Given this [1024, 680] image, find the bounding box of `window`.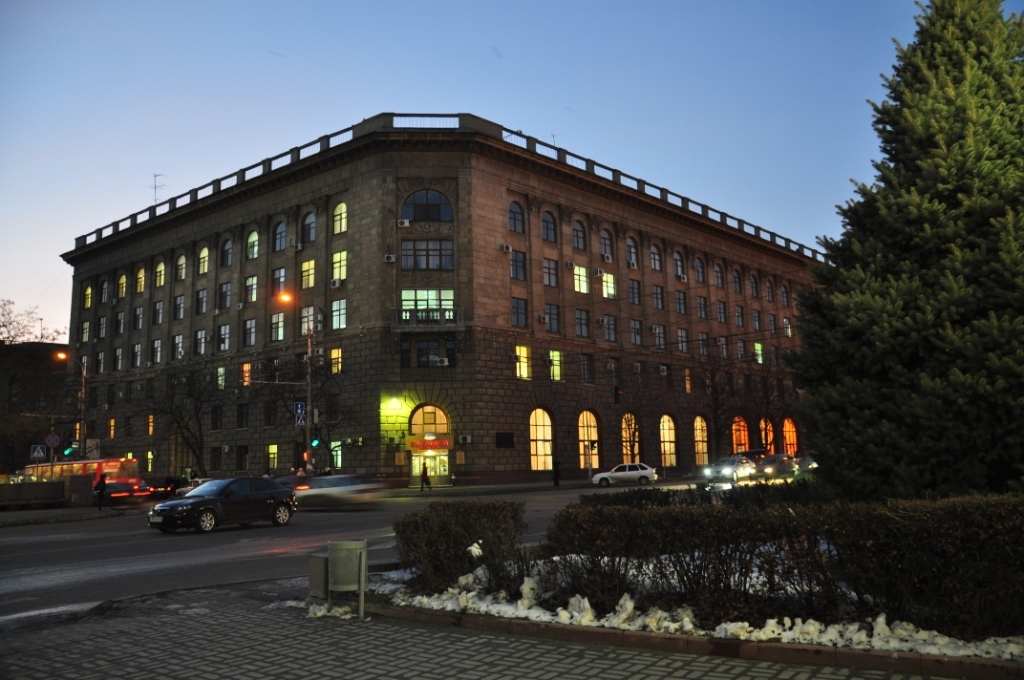
l=731, t=412, r=749, b=456.
